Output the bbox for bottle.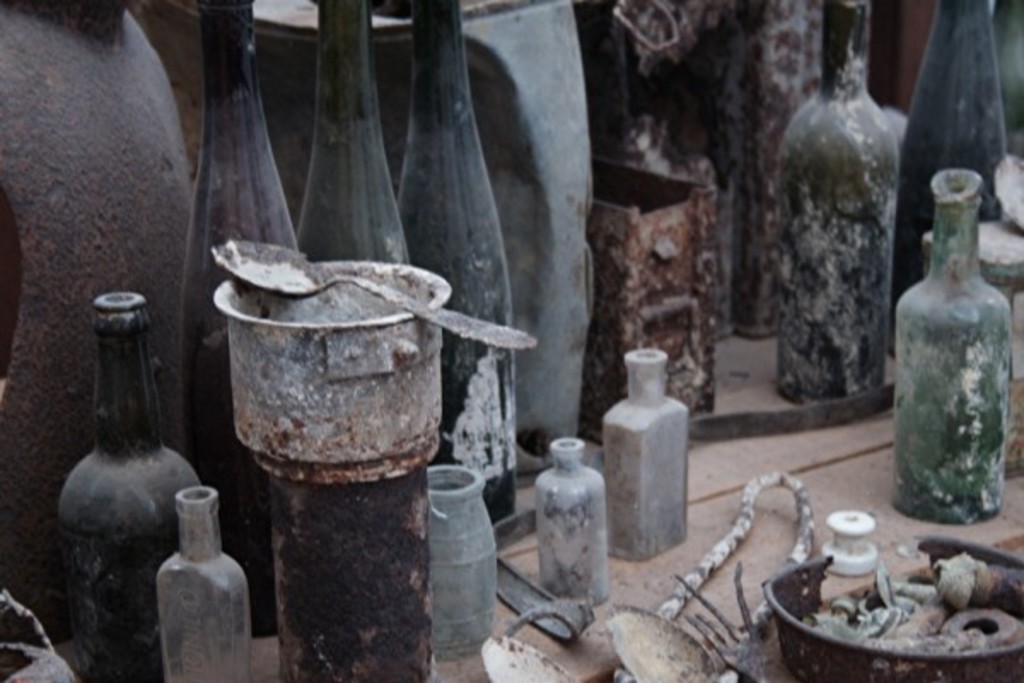
425,464,497,663.
